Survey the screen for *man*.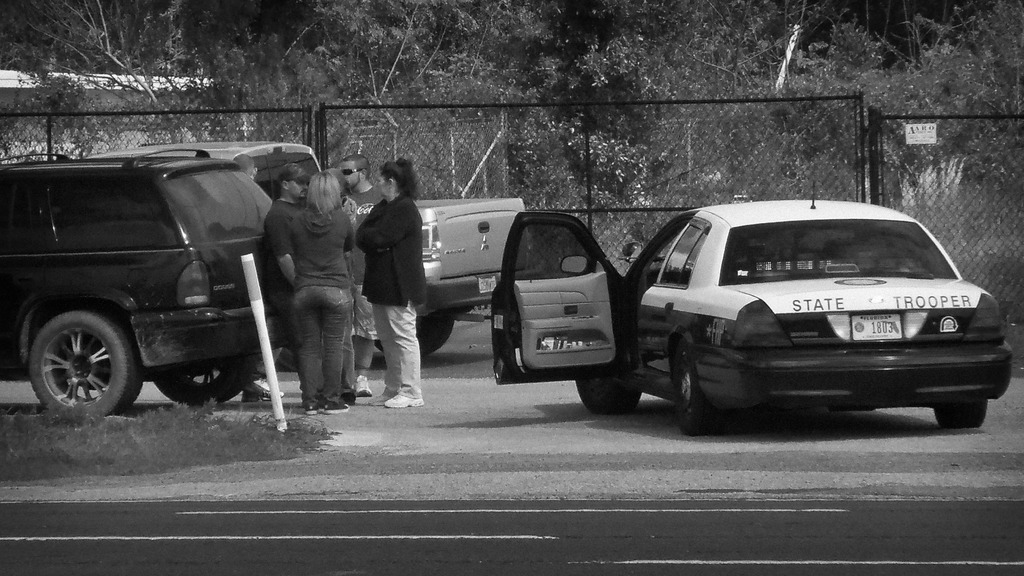
Survey found: {"x1": 339, "y1": 153, "x2": 381, "y2": 392}.
